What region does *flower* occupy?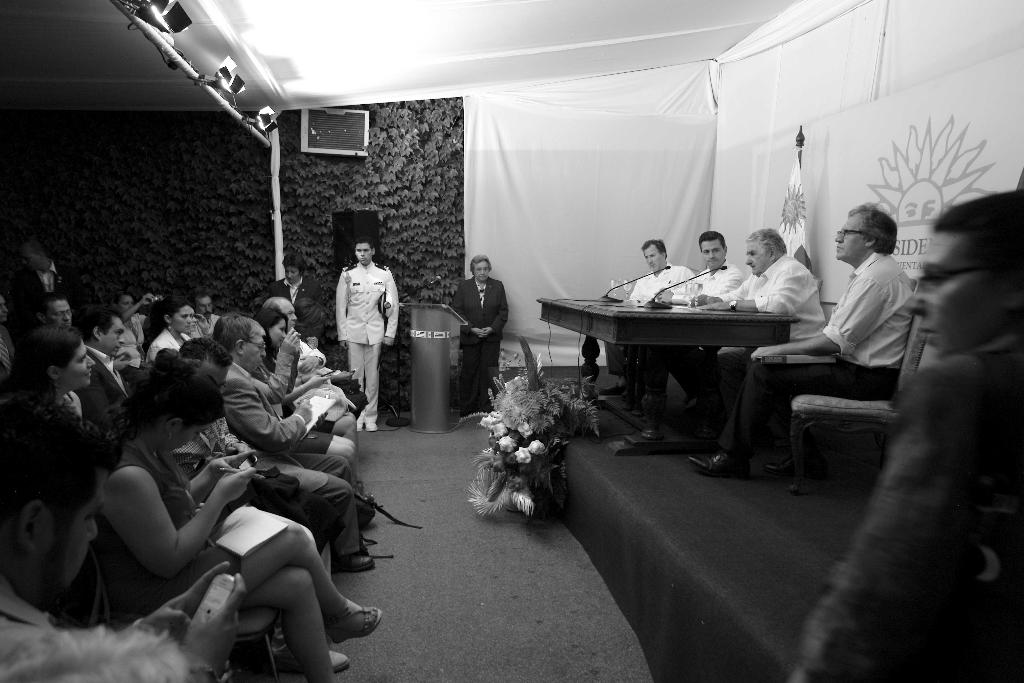
[514, 445, 534, 466].
